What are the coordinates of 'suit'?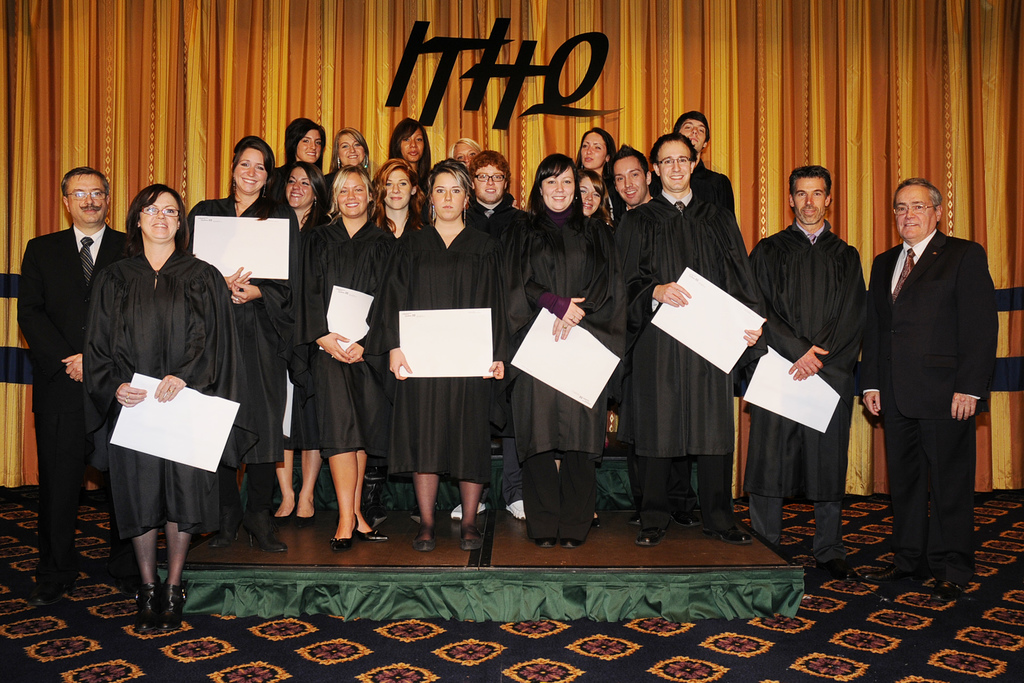
{"left": 870, "top": 178, "right": 997, "bottom": 581}.
